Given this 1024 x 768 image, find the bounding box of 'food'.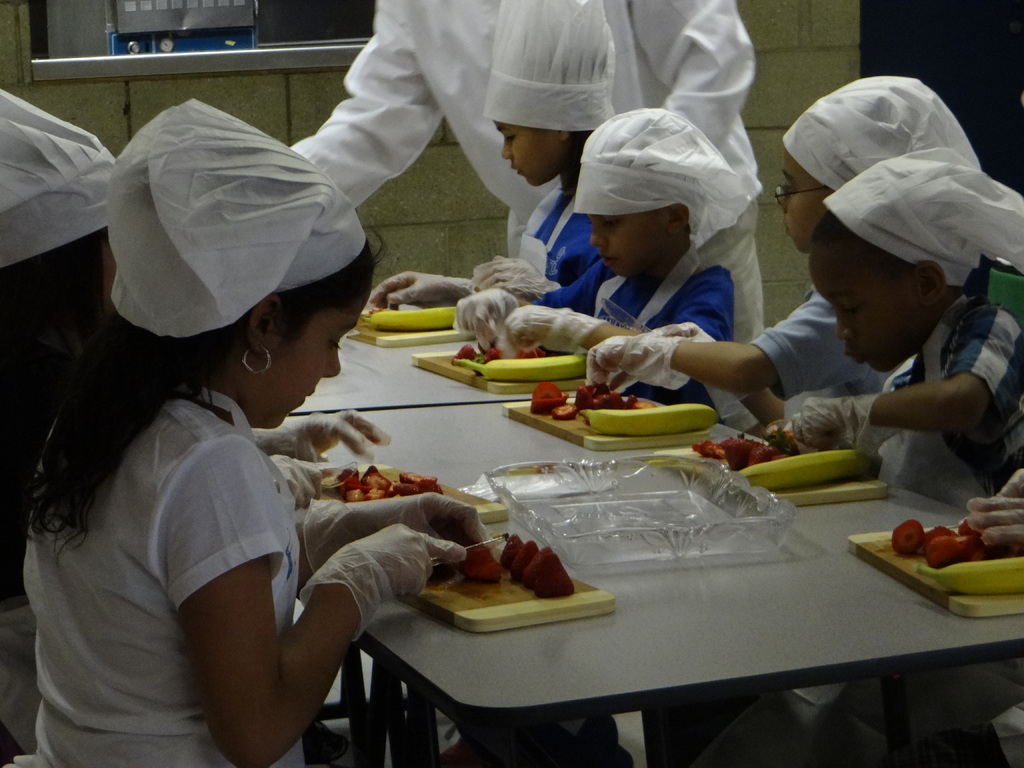
x1=536, y1=554, x2=570, y2=589.
